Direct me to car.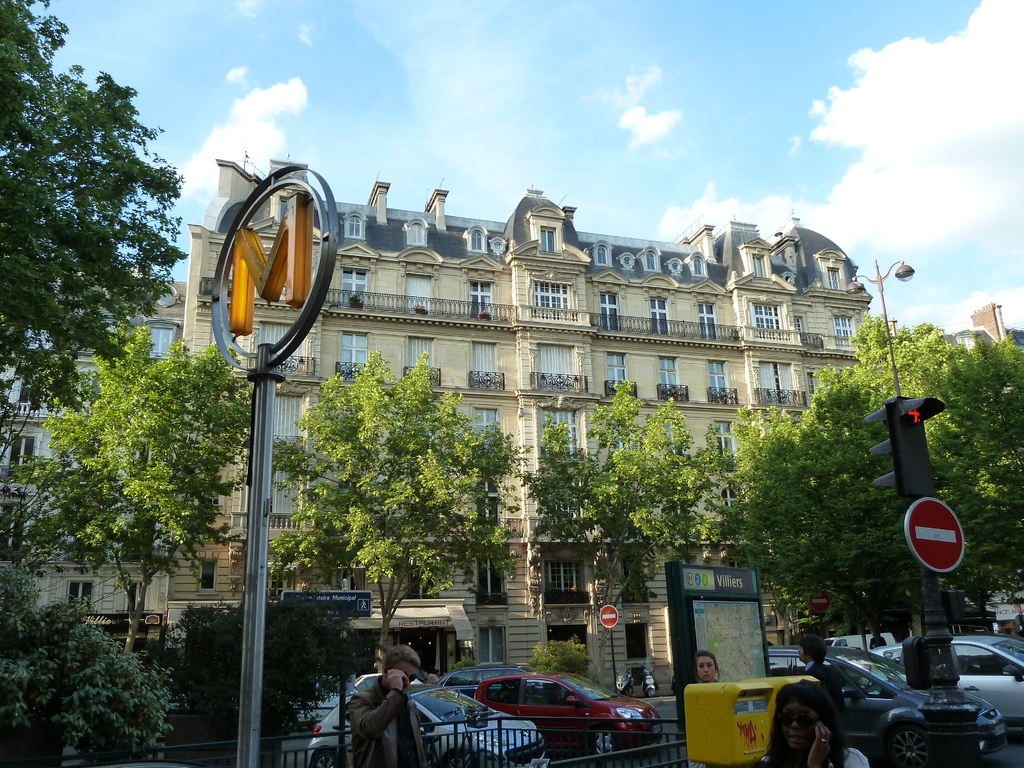
Direction: <region>870, 632, 1023, 728</region>.
